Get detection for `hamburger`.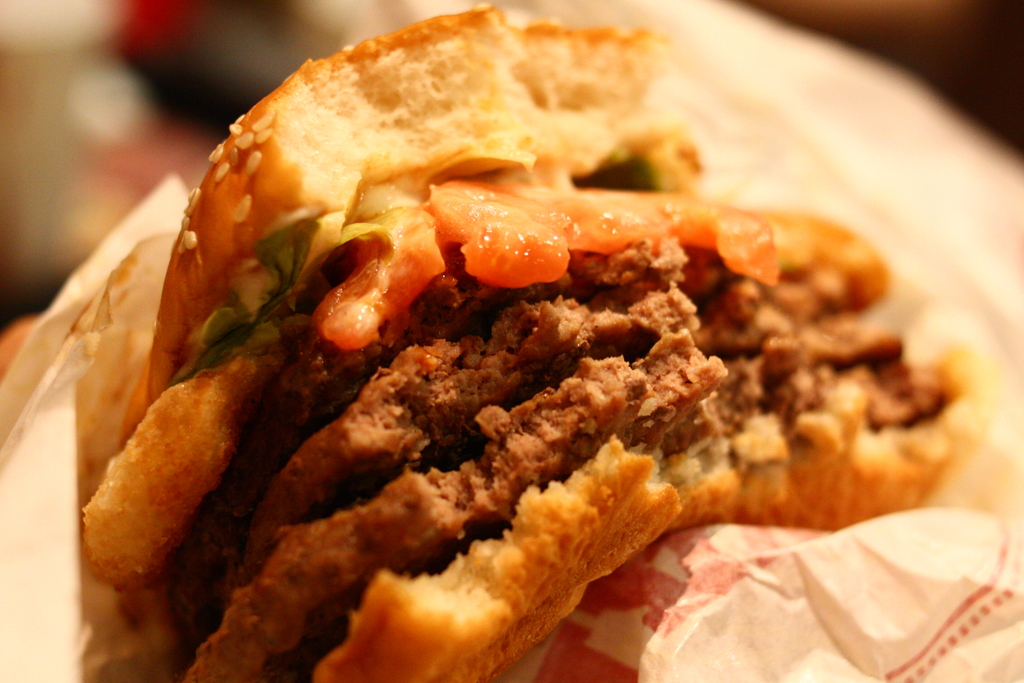
Detection: box(80, 4, 984, 682).
